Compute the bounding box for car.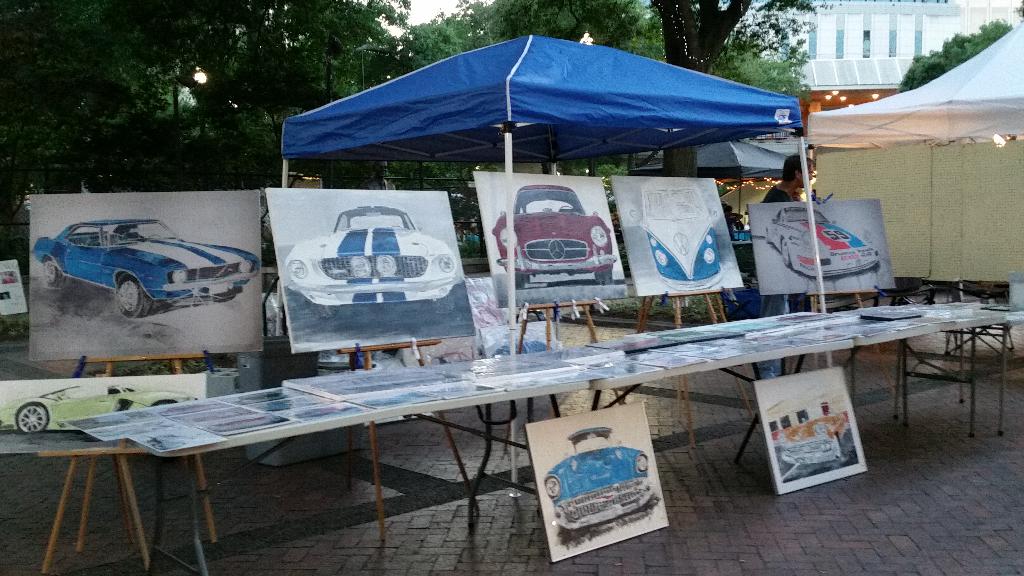
x1=24, y1=200, x2=262, y2=332.
